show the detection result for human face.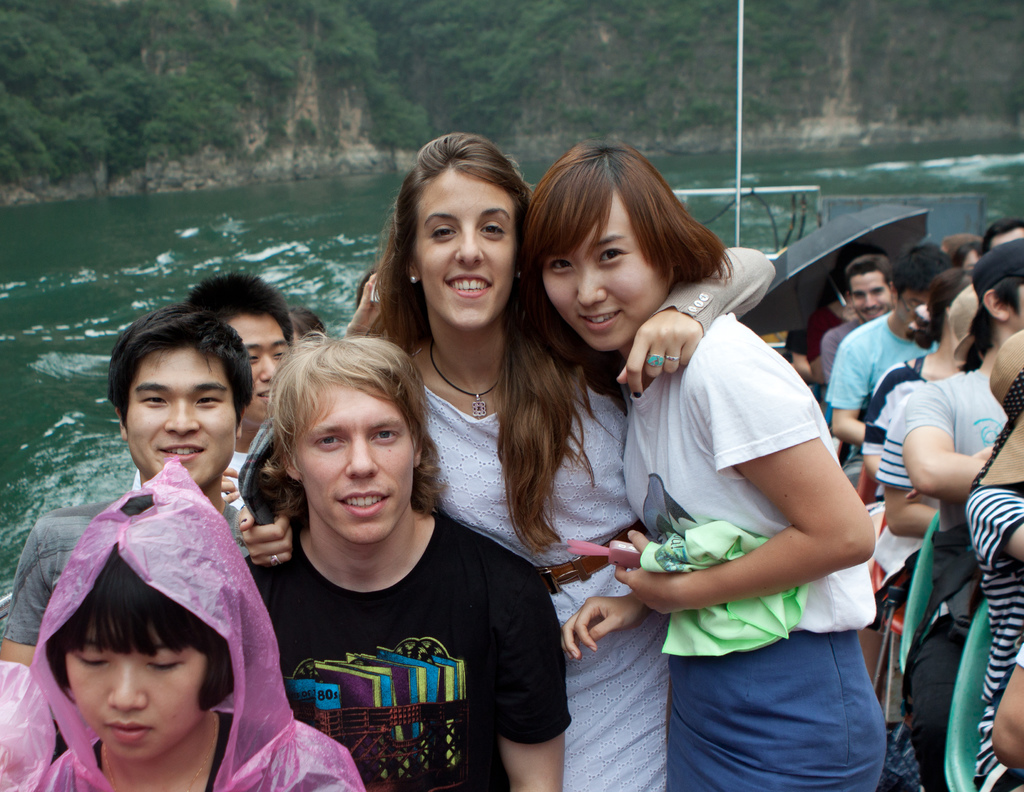
detection(545, 193, 671, 352).
